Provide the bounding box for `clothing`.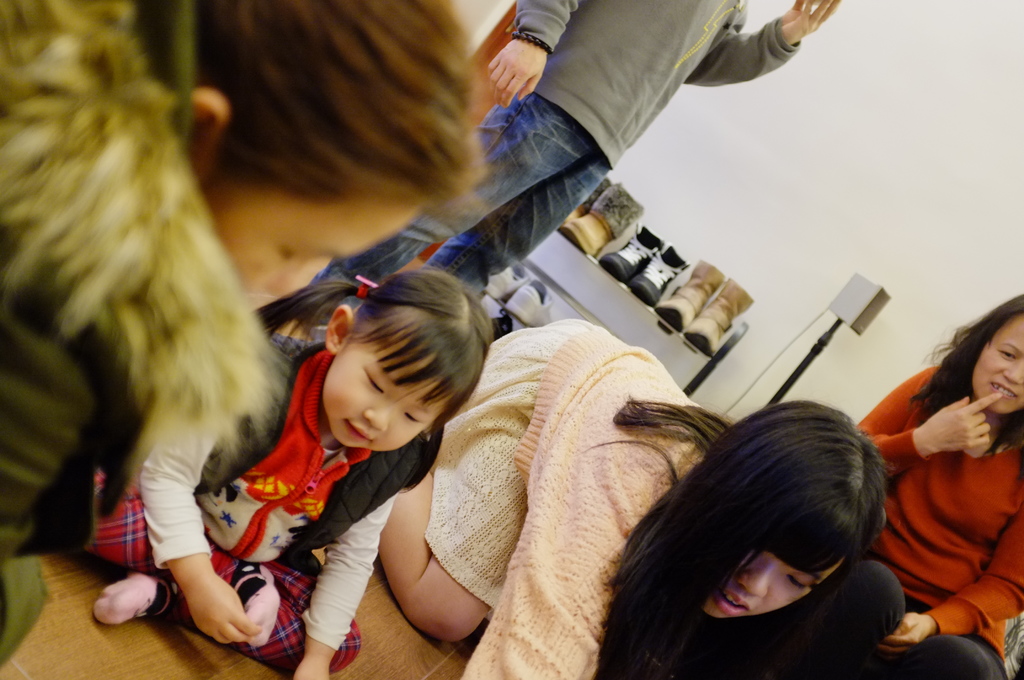
bbox(883, 330, 1020, 612).
